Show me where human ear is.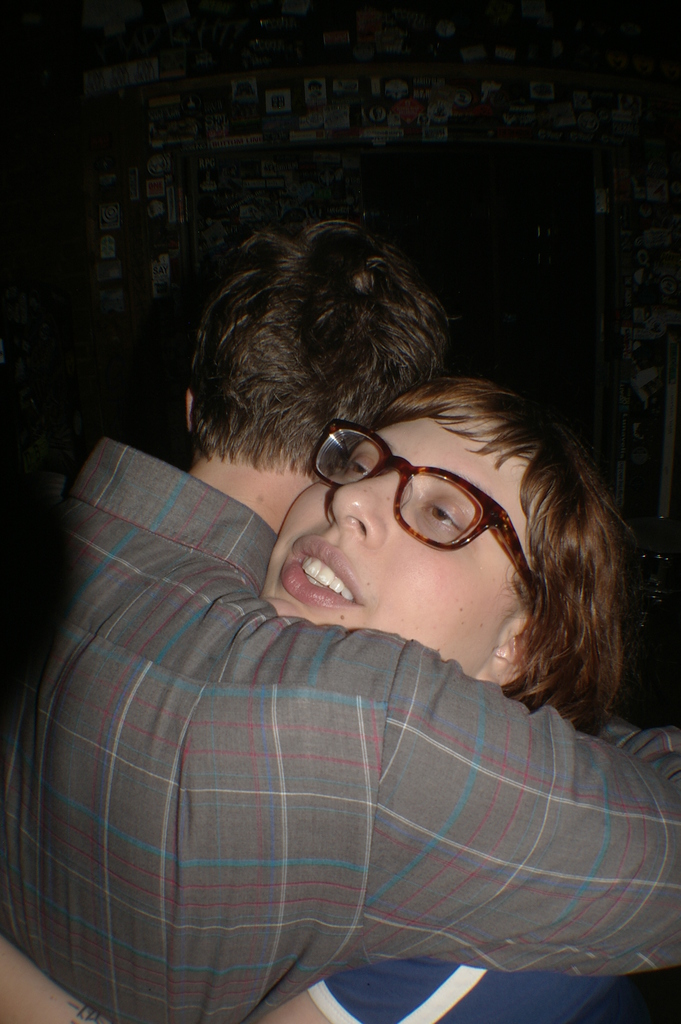
human ear is at <box>183,390,195,428</box>.
